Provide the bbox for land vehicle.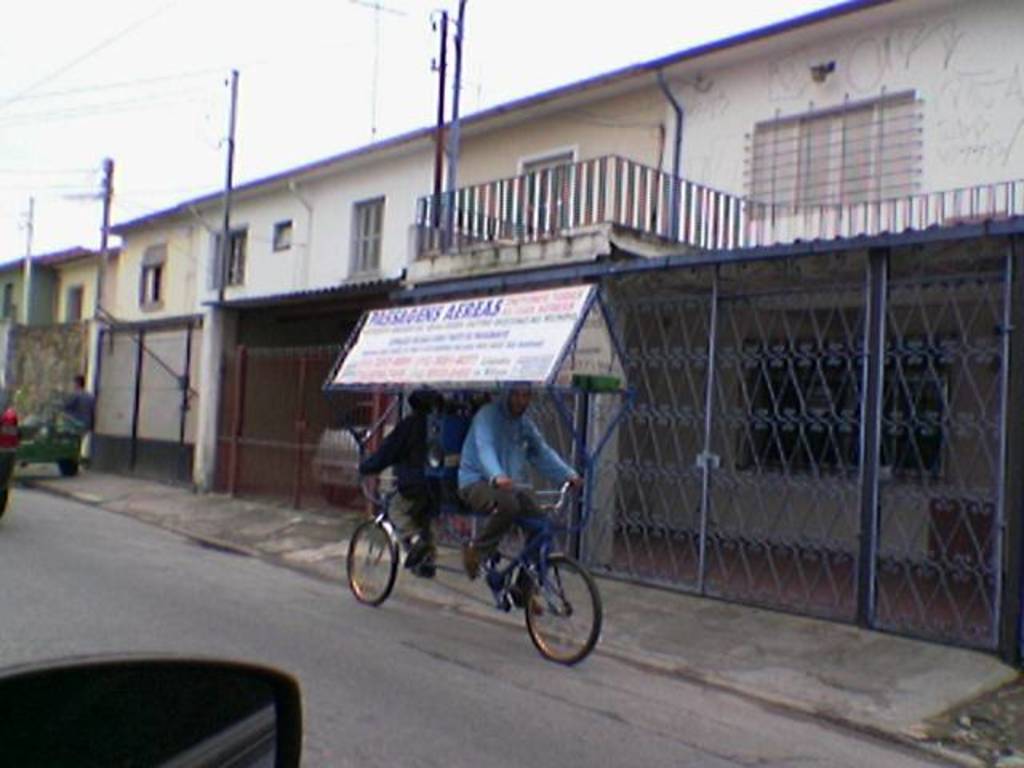
(x1=315, y1=371, x2=621, y2=667).
